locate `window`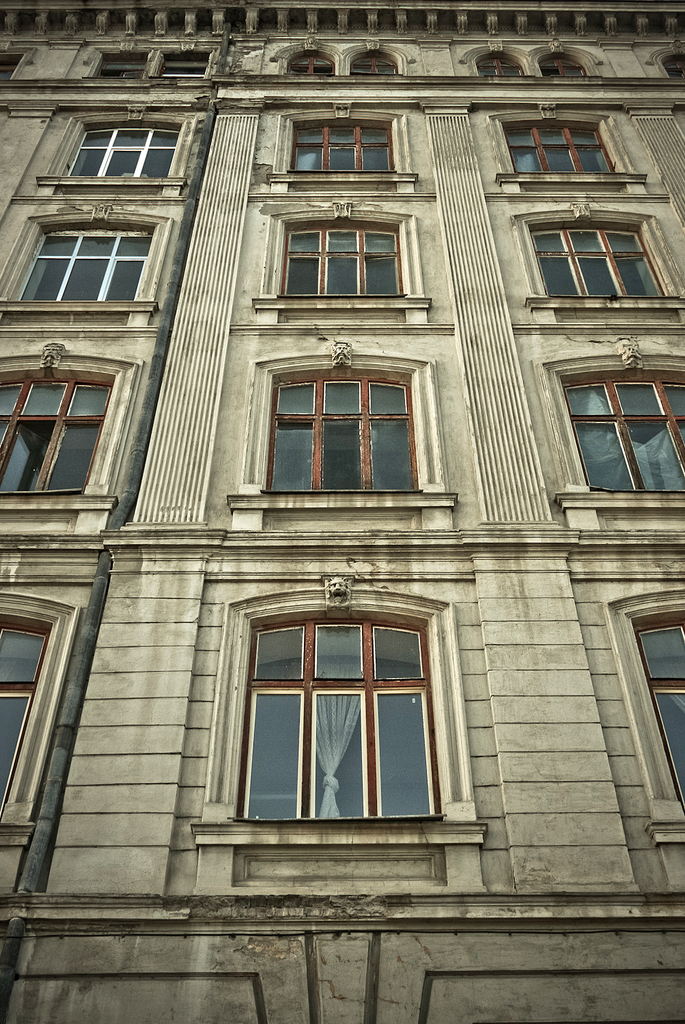
630,609,684,812
